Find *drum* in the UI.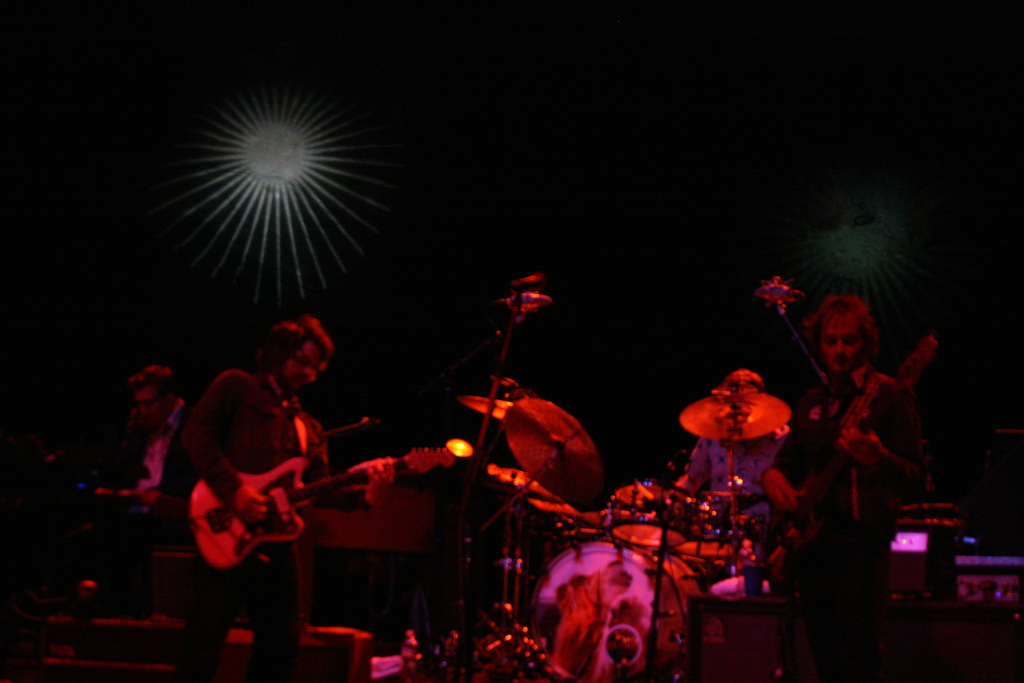
UI element at (left=675, top=495, right=755, bottom=563).
